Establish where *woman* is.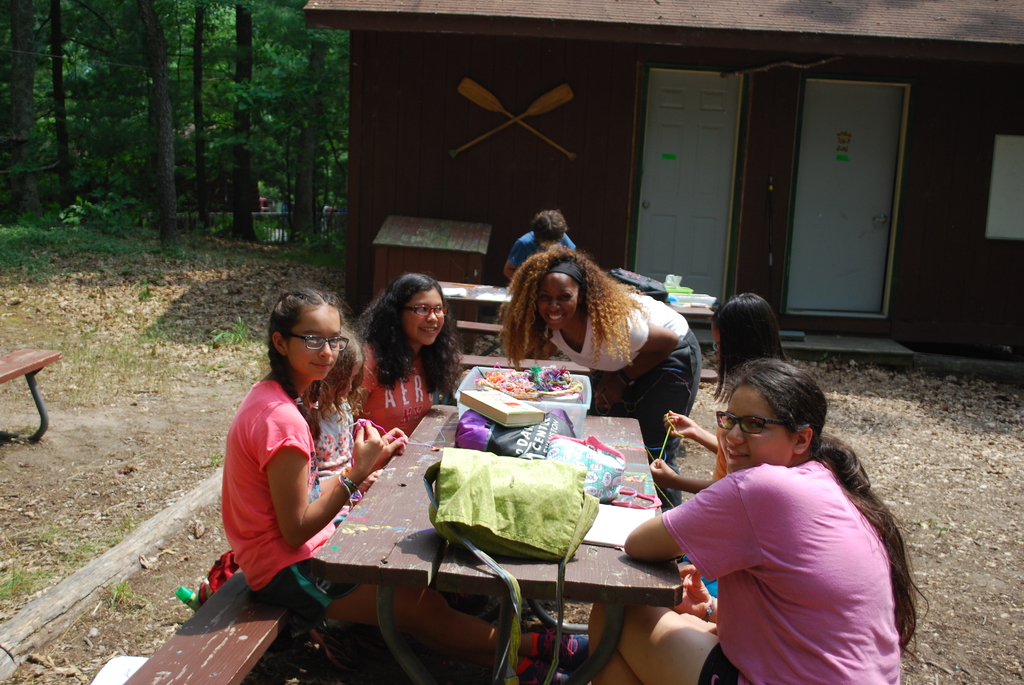
Established at x1=487 y1=246 x2=710 y2=500.
